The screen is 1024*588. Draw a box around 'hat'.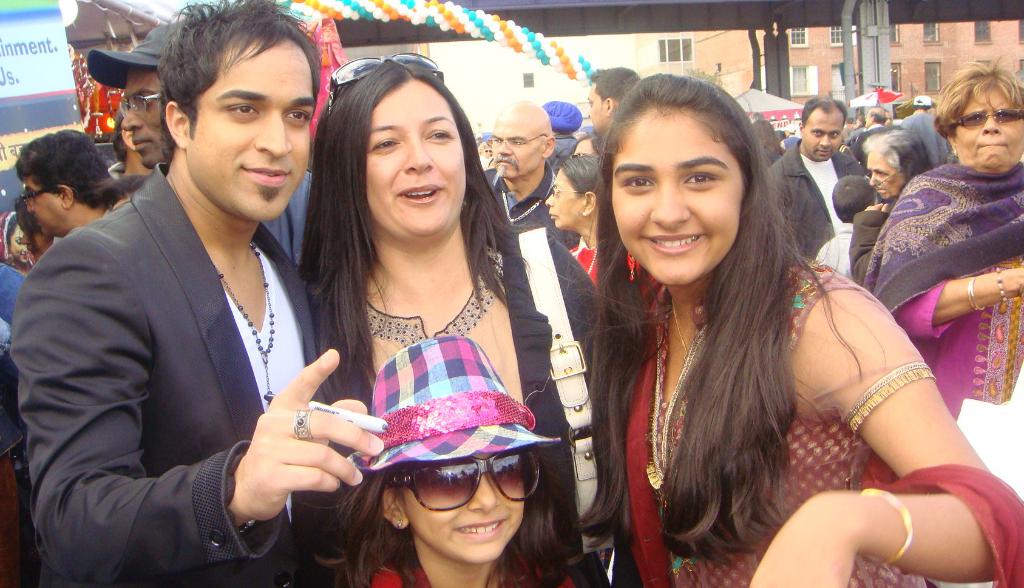
box(86, 24, 183, 90).
